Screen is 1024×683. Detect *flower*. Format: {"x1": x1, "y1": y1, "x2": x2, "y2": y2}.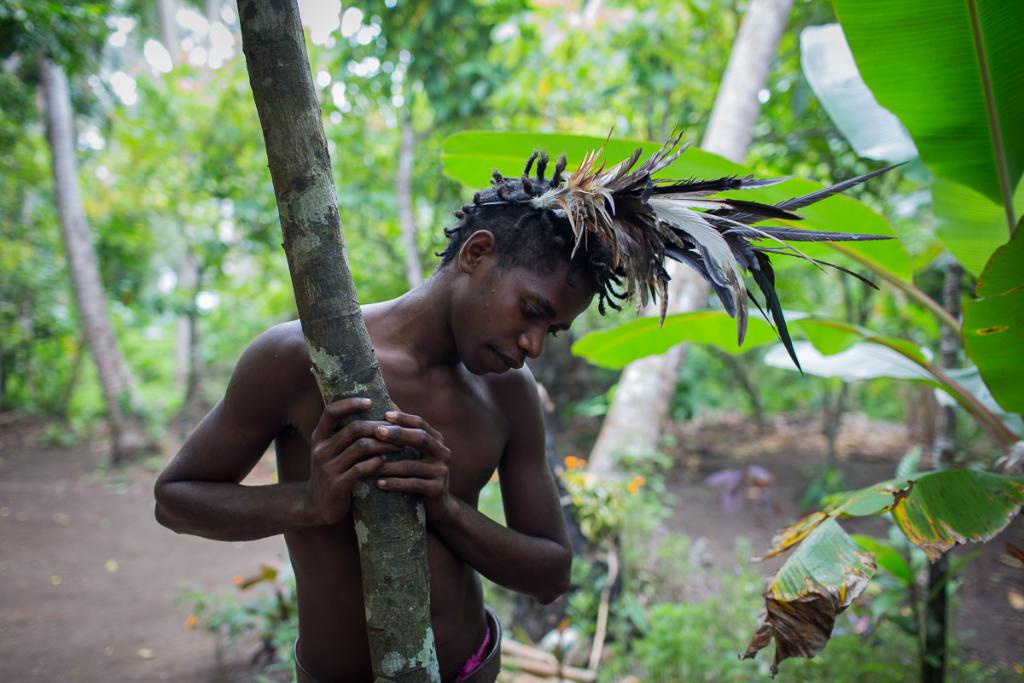
{"x1": 630, "y1": 475, "x2": 643, "y2": 495}.
